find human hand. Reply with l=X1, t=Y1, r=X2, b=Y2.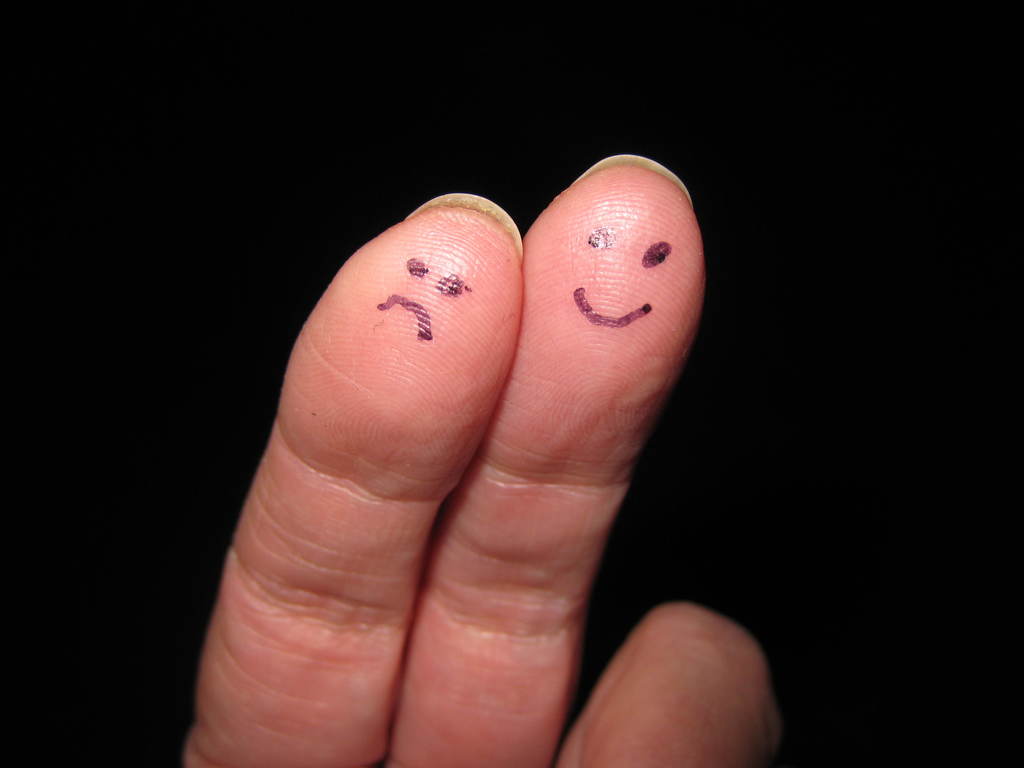
l=178, t=152, r=787, b=767.
